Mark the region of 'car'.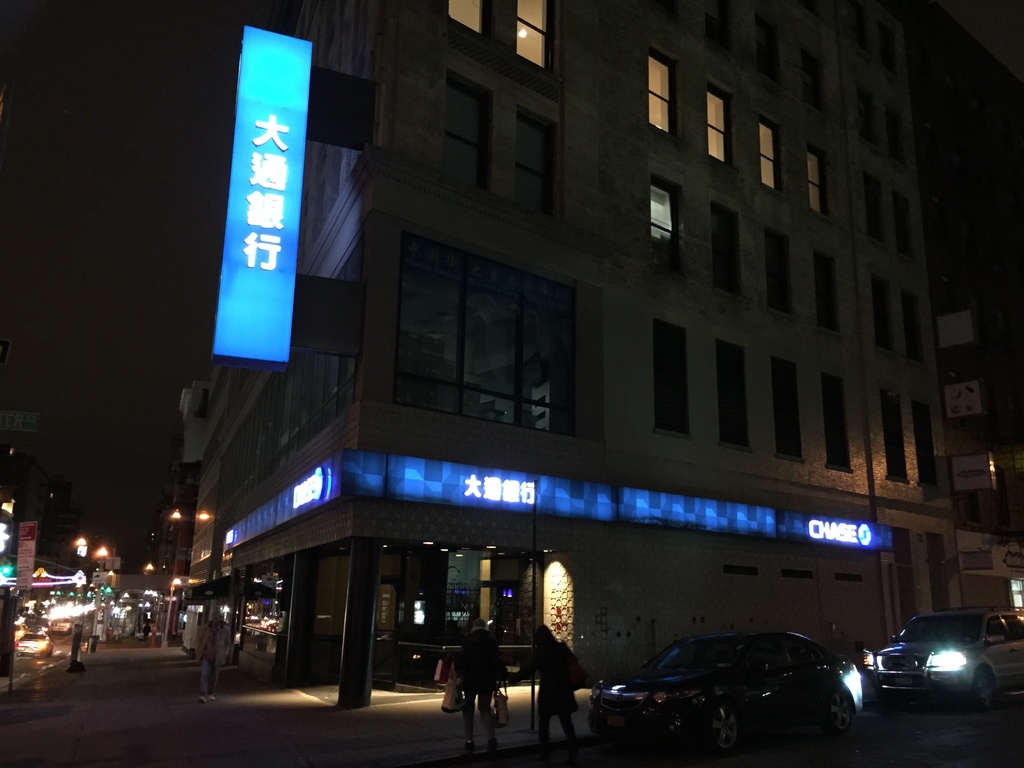
Region: [left=863, top=606, right=1023, bottom=713].
